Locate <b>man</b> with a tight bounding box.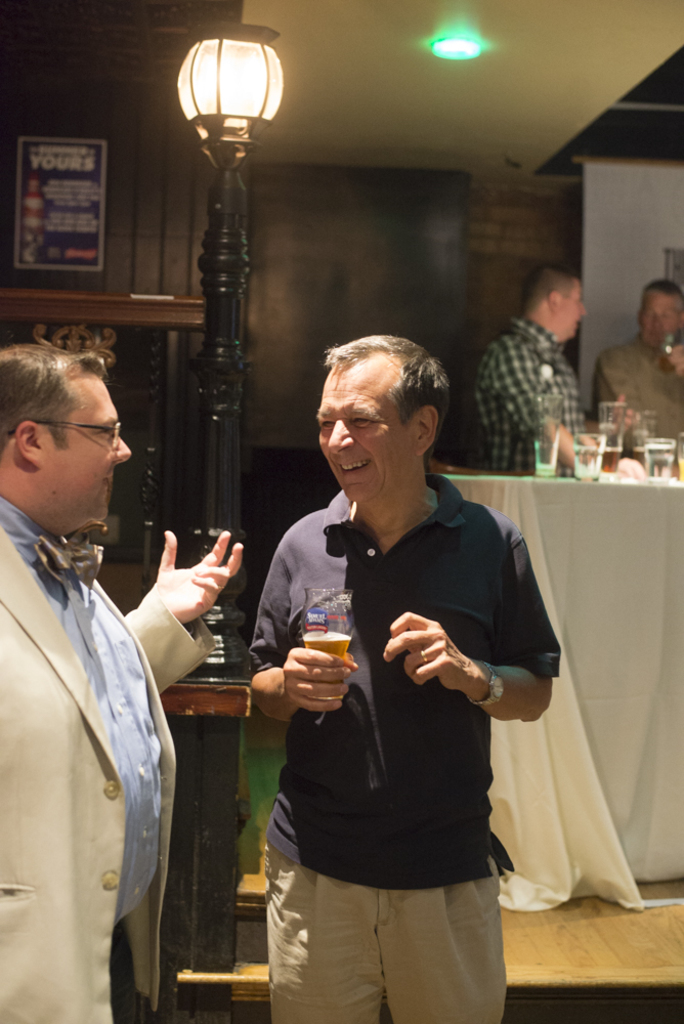
[234,314,568,1000].
